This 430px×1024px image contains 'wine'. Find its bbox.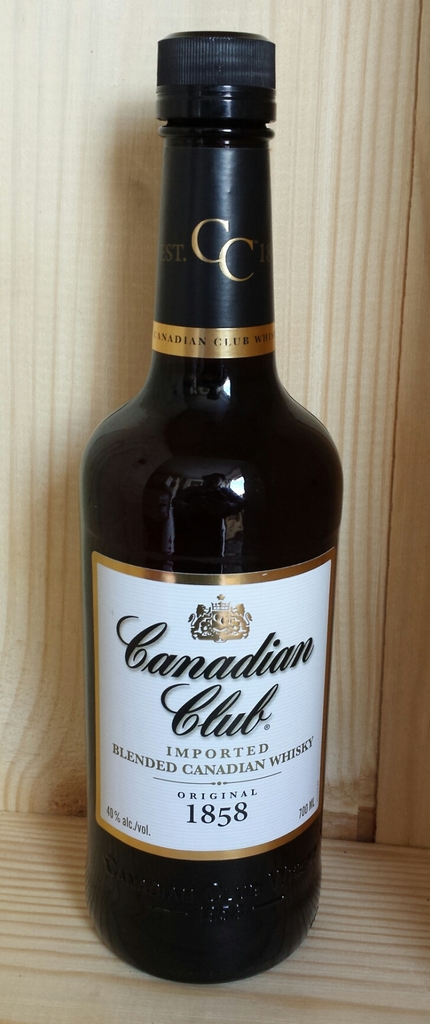
pyautogui.locateOnScreen(77, 24, 349, 998).
